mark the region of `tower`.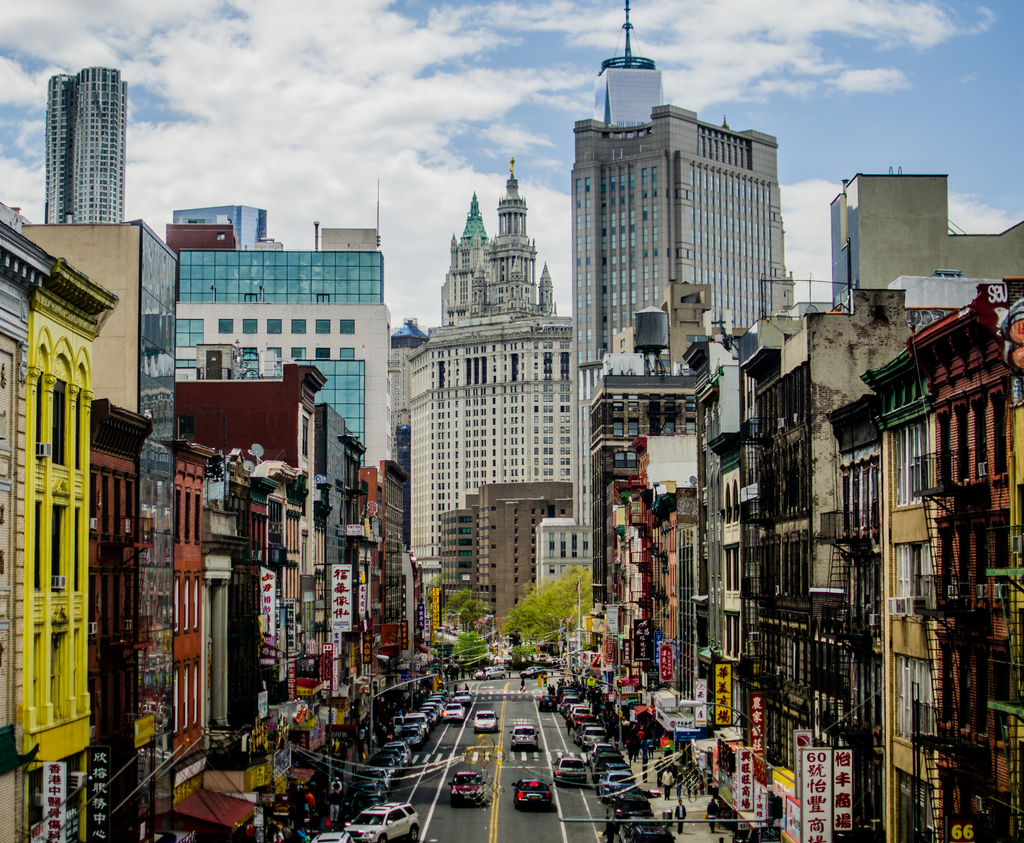
Region: crop(587, 2, 666, 131).
